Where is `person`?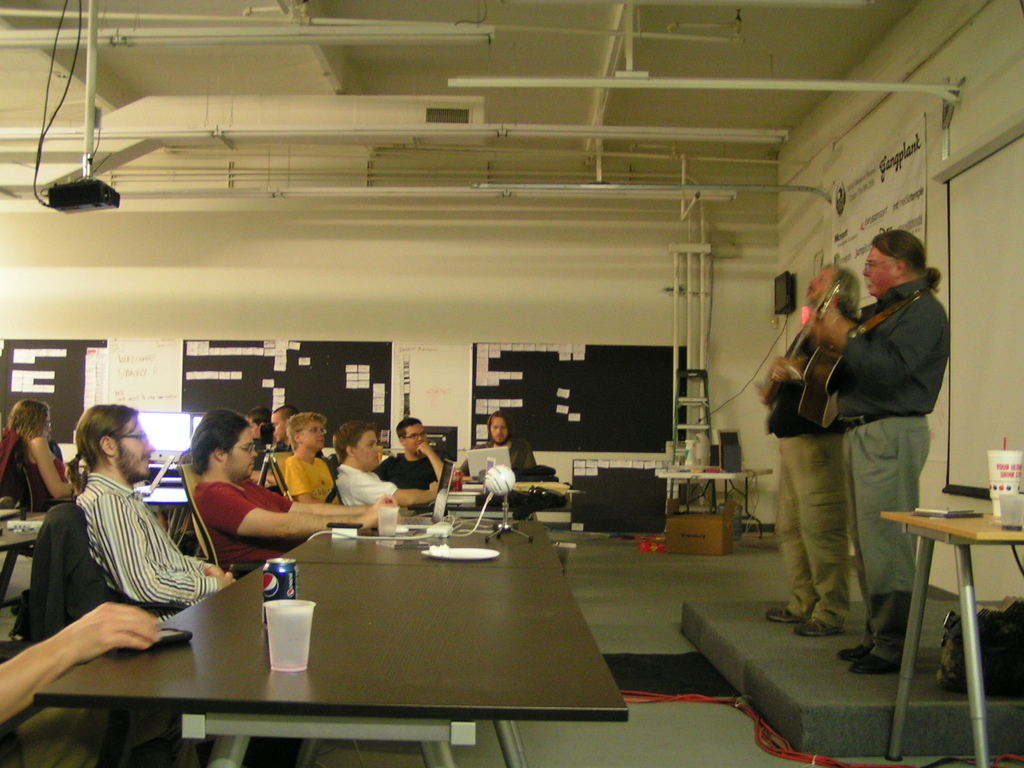
333:420:435:518.
